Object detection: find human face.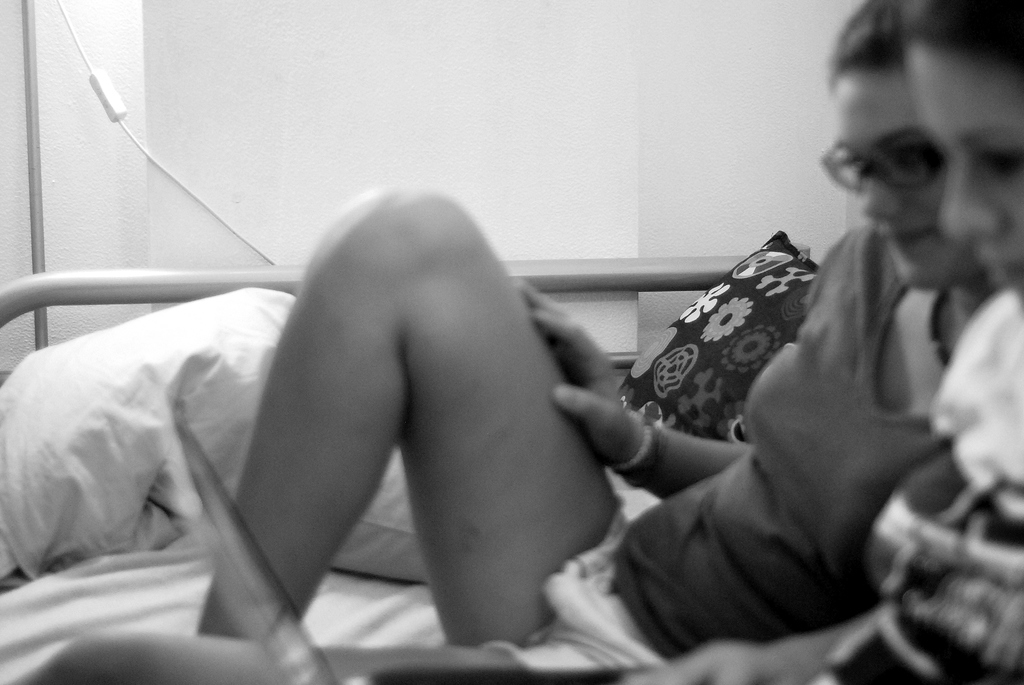
(838, 65, 978, 286).
